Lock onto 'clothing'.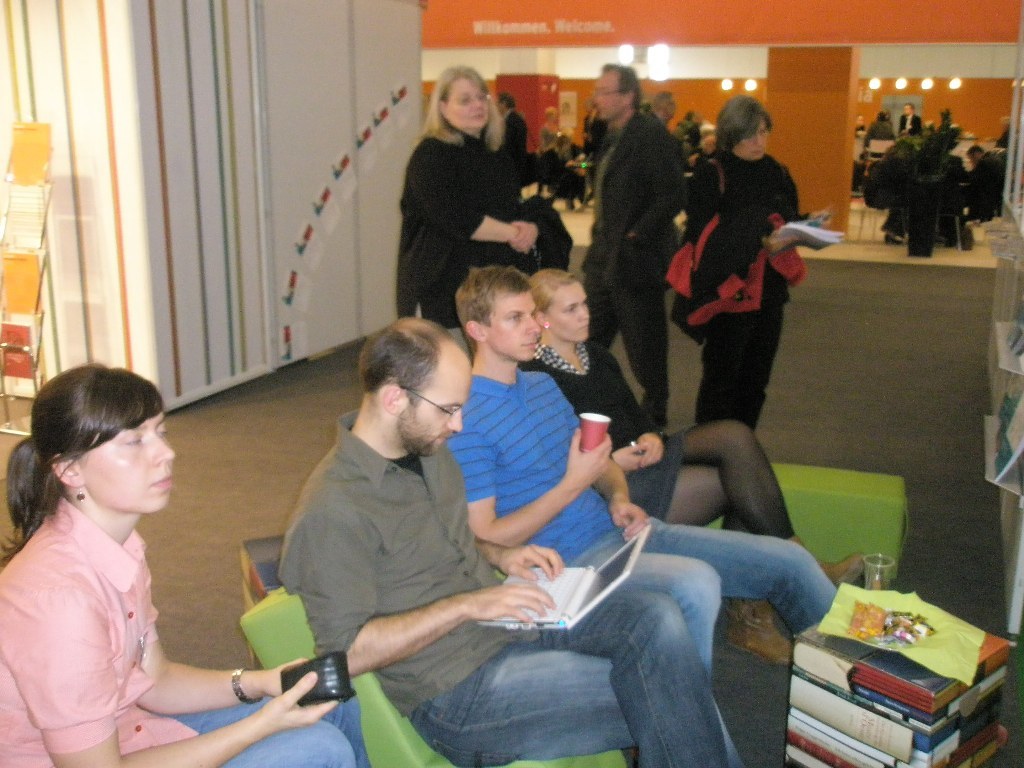
Locked: (left=275, top=409, right=750, bottom=767).
